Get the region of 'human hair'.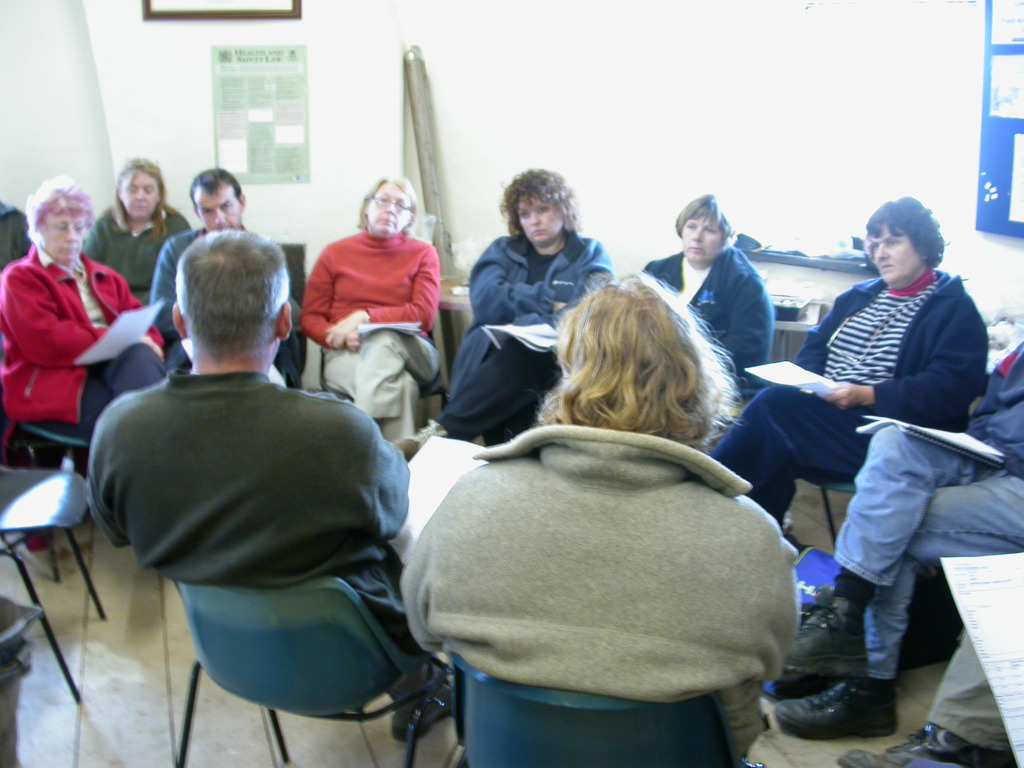
(352, 172, 426, 234).
